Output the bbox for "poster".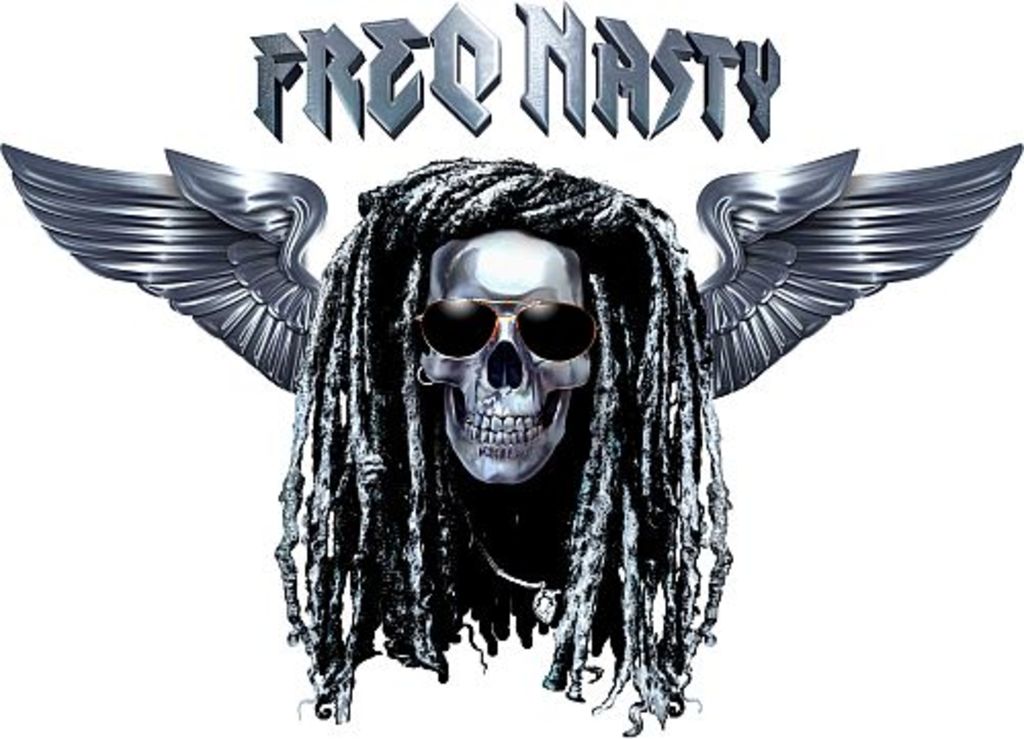
[0,0,1022,737].
